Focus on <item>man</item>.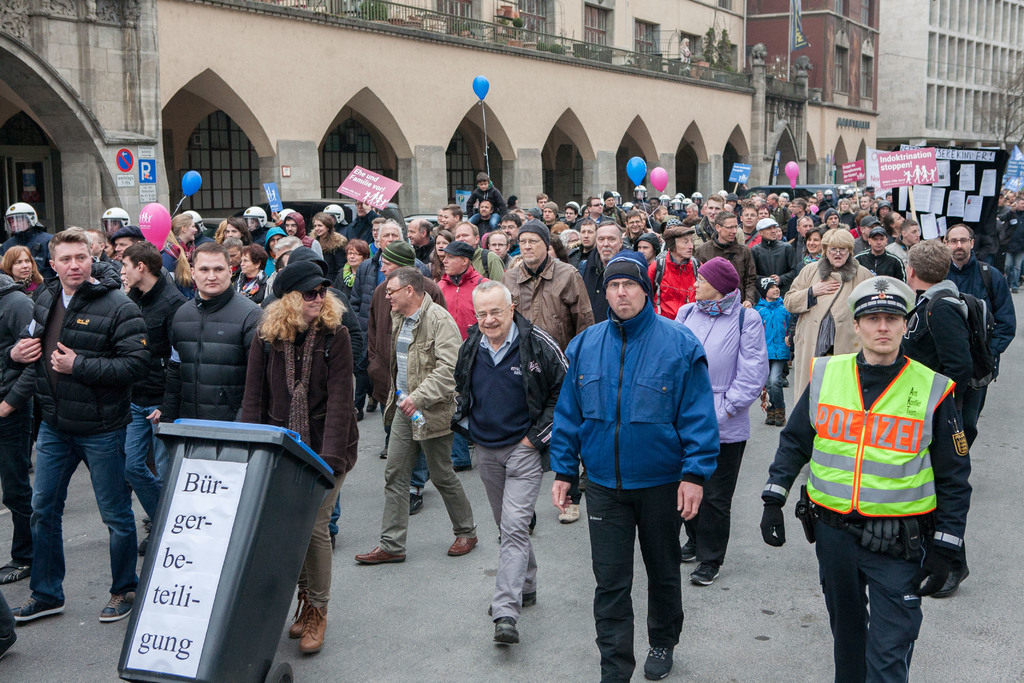
Focused at x1=859, y1=194, x2=872, y2=214.
